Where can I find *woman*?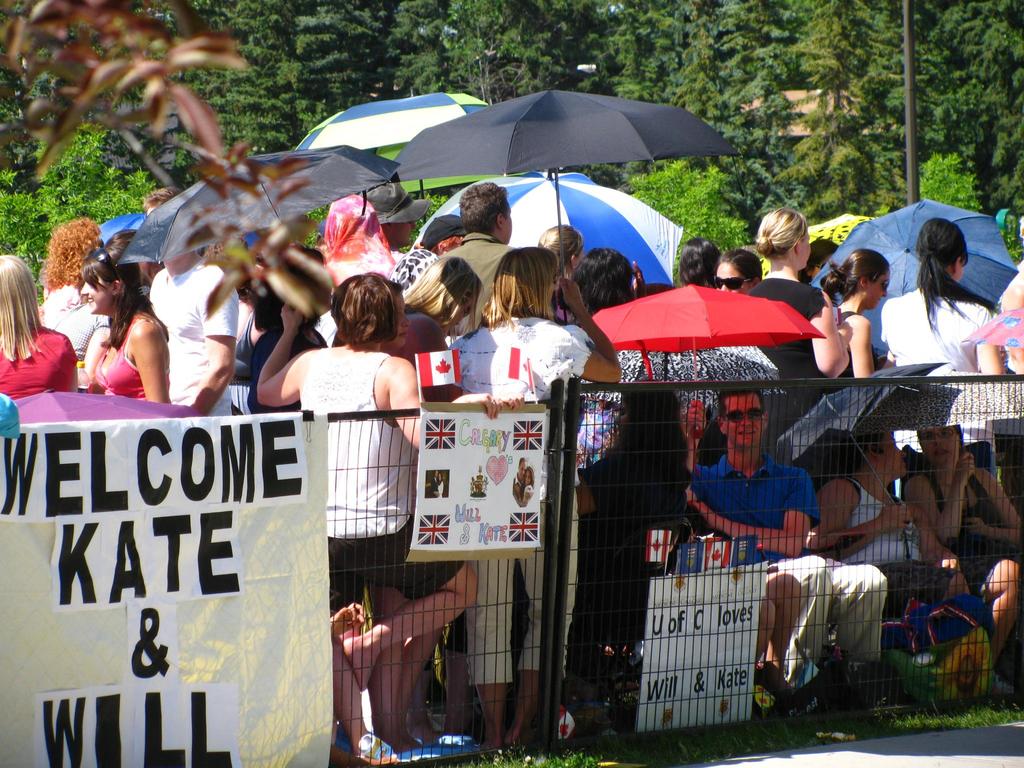
You can find it at 746:206:851:431.
